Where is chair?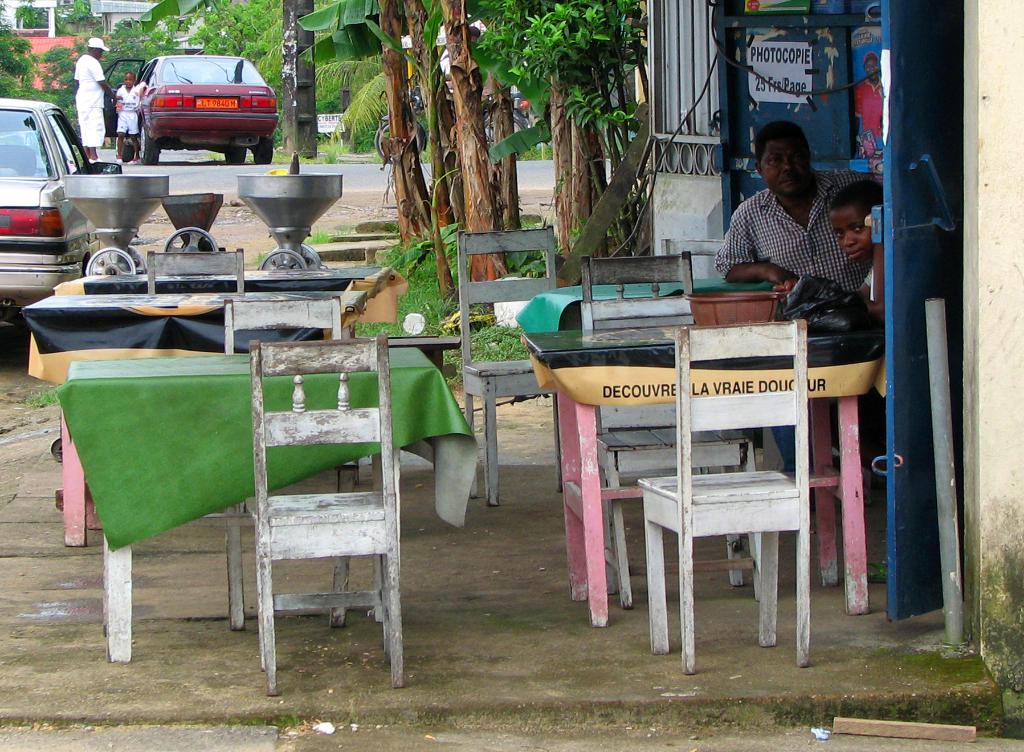
656,238,729,260.
